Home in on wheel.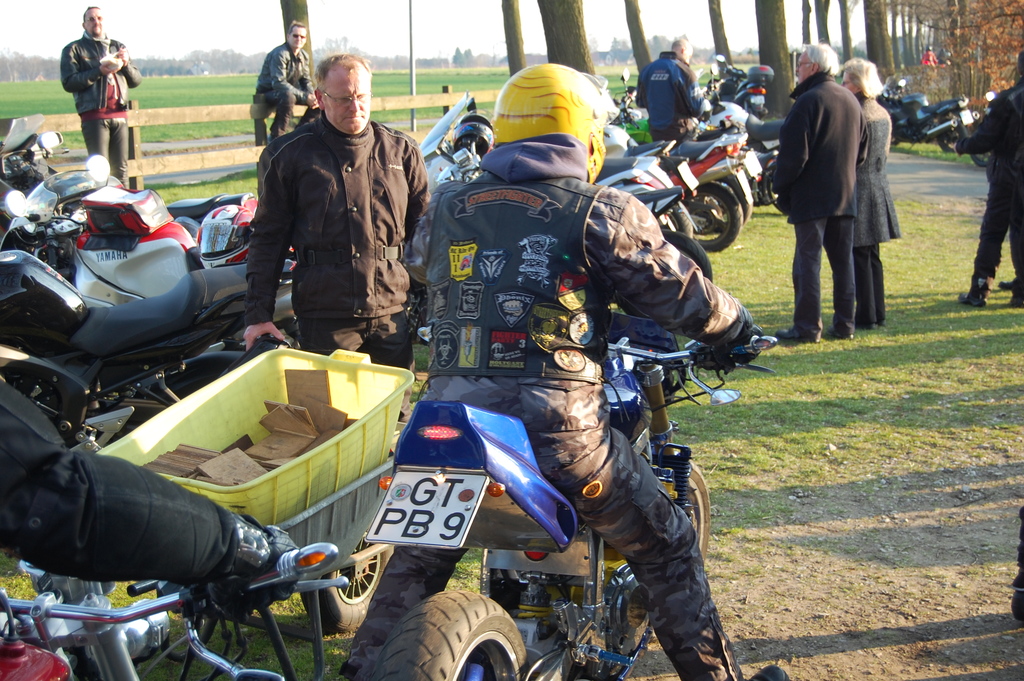
Homed in at rect(657, 229, 715, 280).
